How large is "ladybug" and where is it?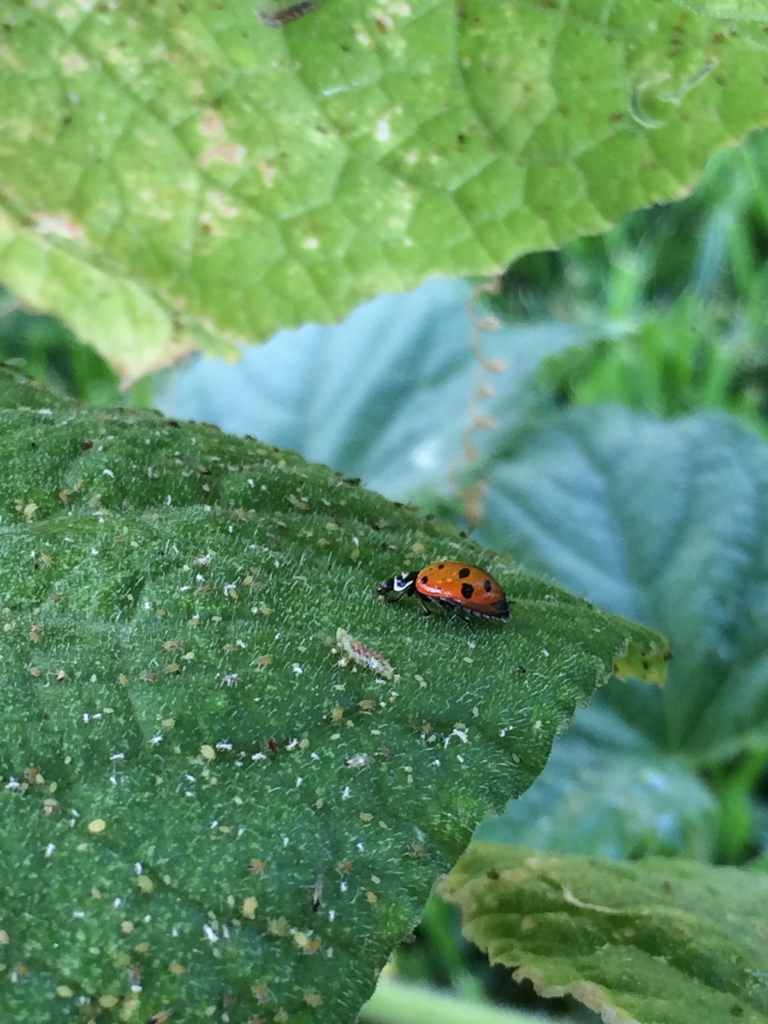
Bounding box: (x1=374, y1=557, x2=518, y2=632).
